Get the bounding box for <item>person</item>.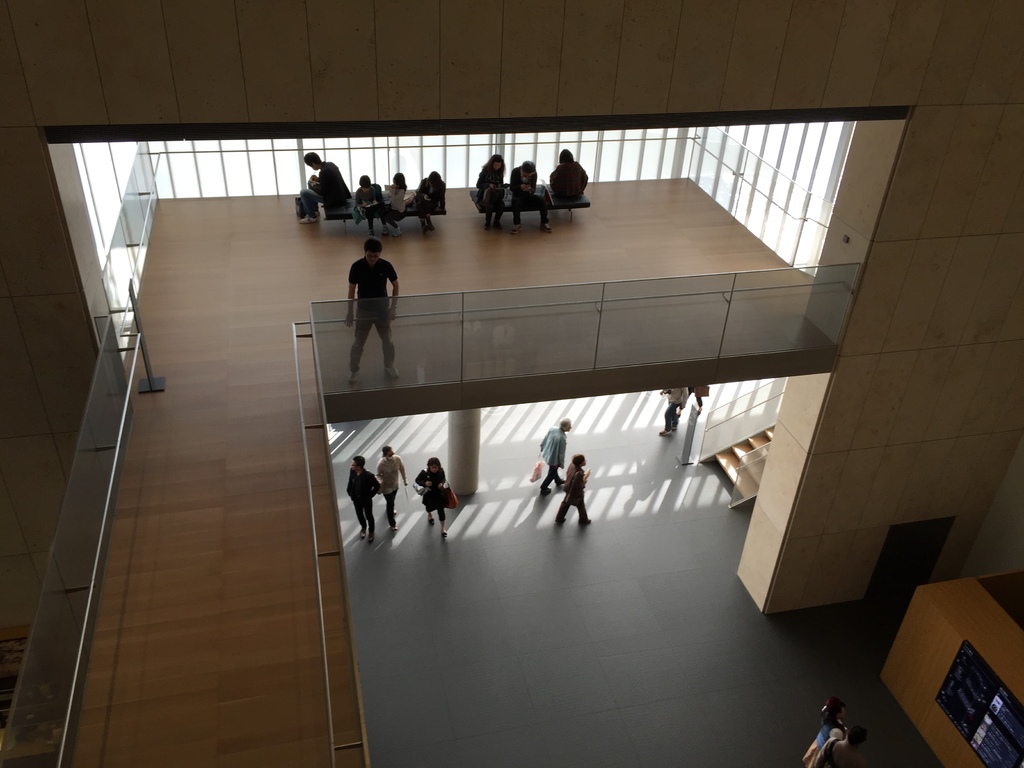
box=[385, 173, 407, 237].
